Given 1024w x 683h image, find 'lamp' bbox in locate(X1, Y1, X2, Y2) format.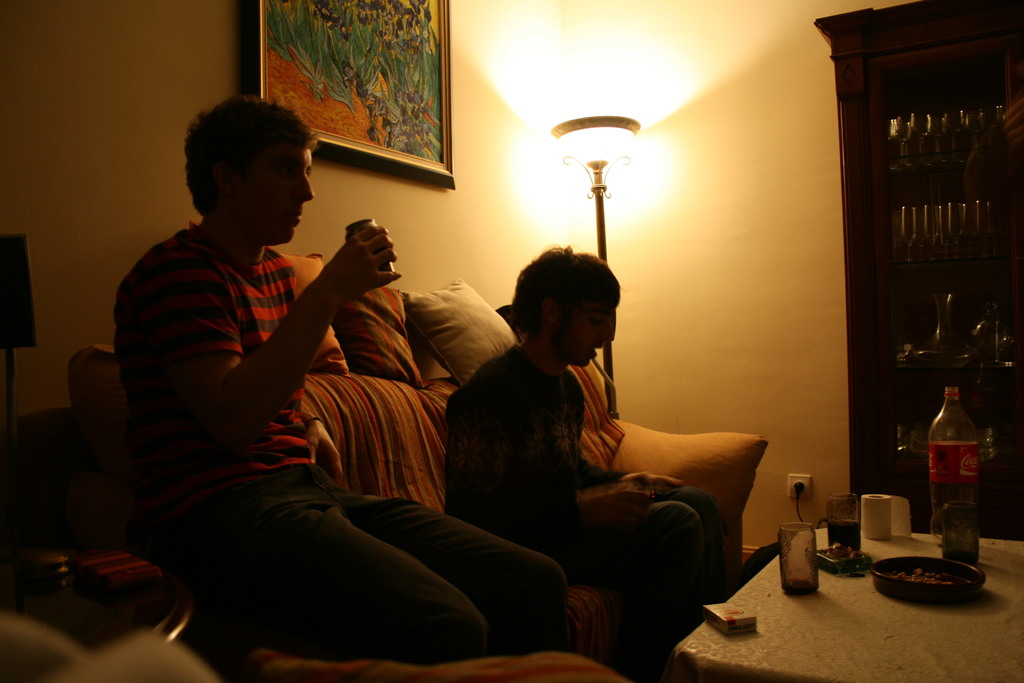
locate(545, 33, 644, 423).
